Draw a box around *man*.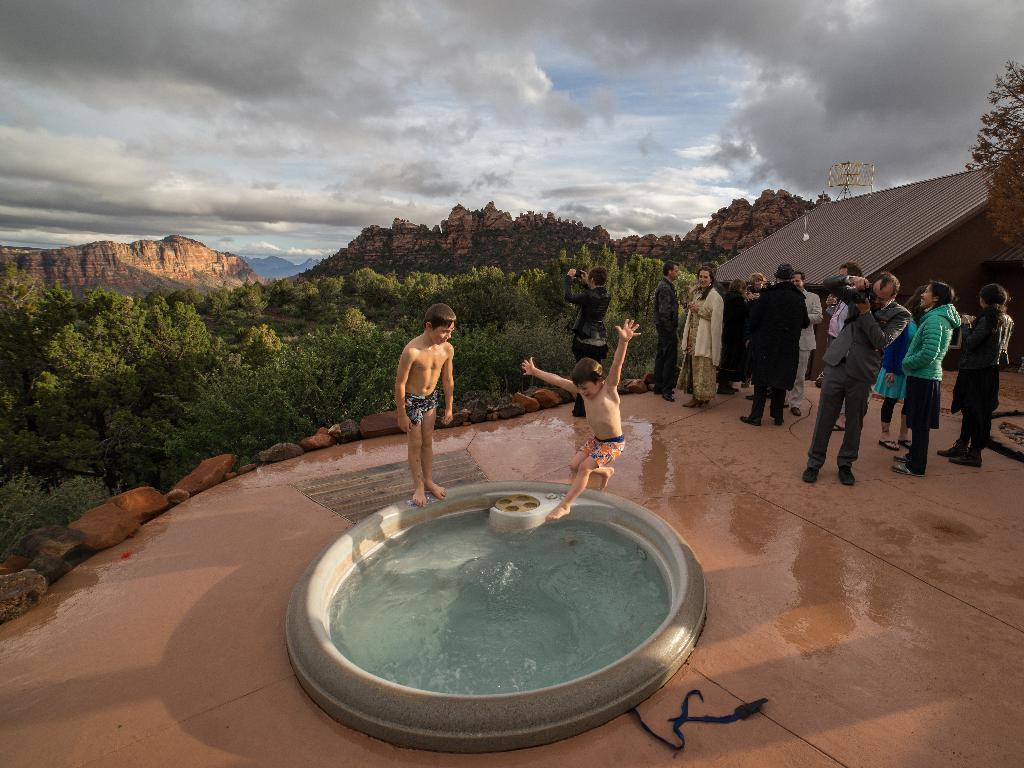
<box>652,265,676,398</box>.
